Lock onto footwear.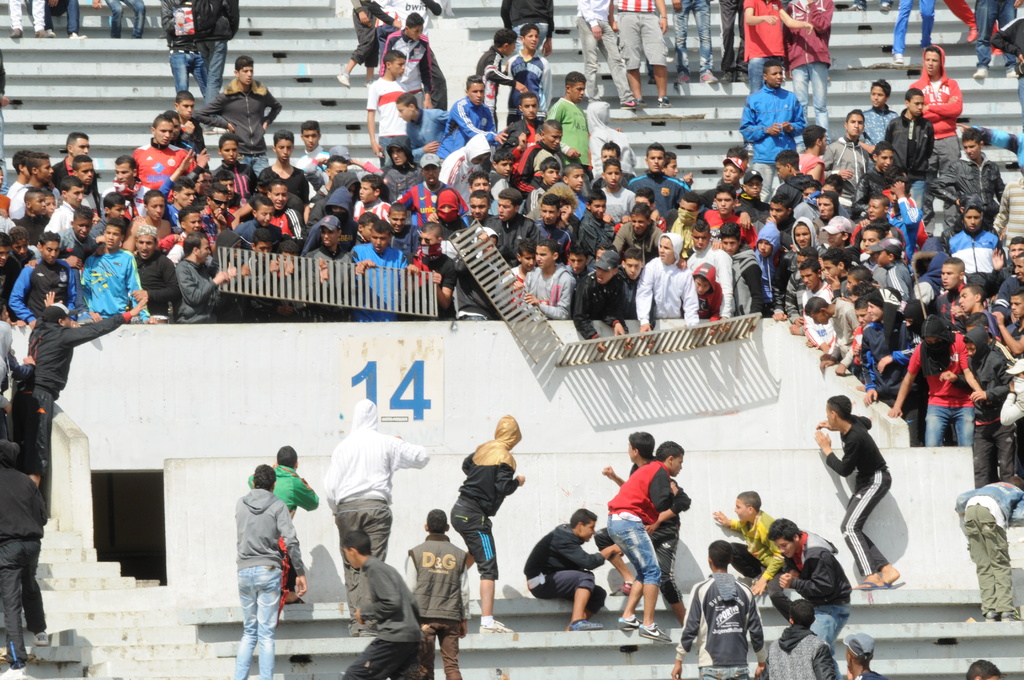
Locked: [x1=1002, y1=73, x2=1020, y2=78].
